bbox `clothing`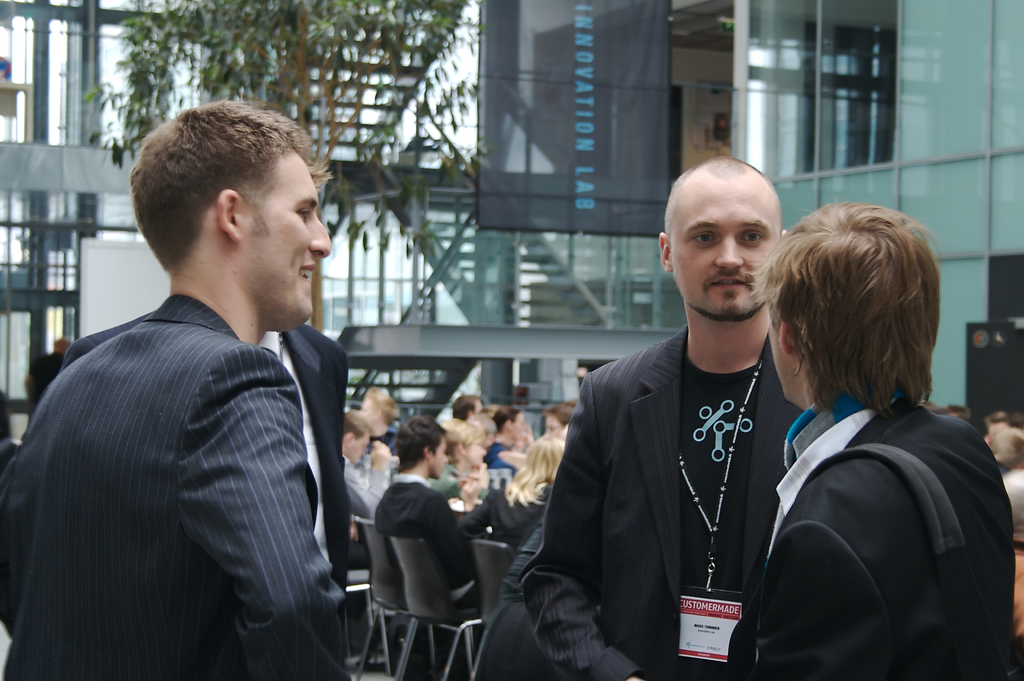
<bbox>375, 479, 476, 603</bbox>
